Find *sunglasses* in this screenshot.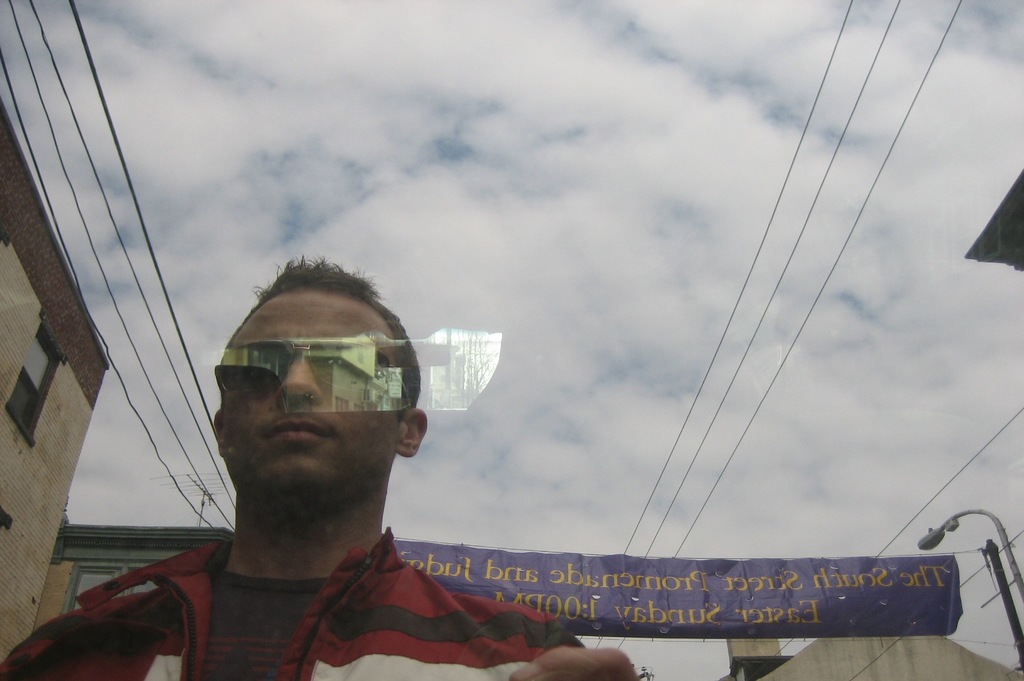
The bounding box for *sunglasses* is Rect(215, 336, 409, 407).
